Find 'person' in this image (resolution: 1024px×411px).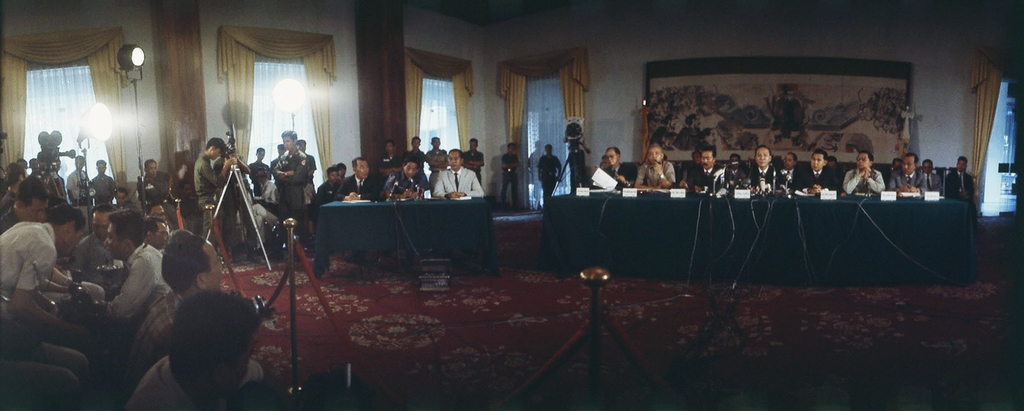
(566, 136, 590, 185).
